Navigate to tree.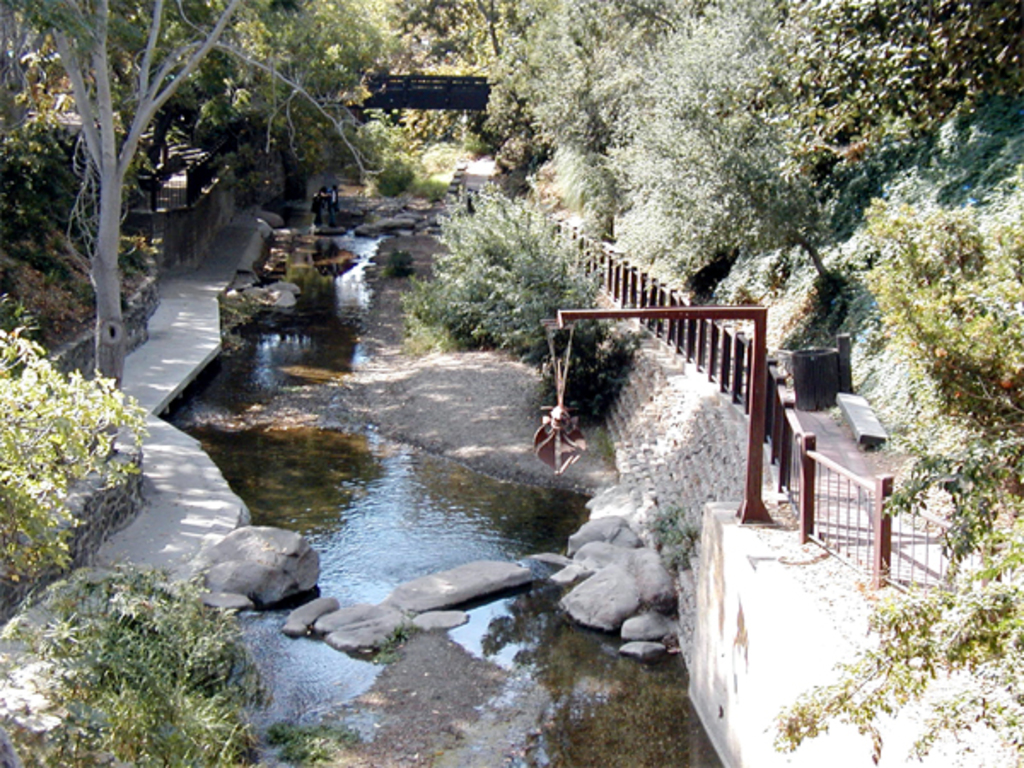
Navigation target: (0, 319, 265, 766).
